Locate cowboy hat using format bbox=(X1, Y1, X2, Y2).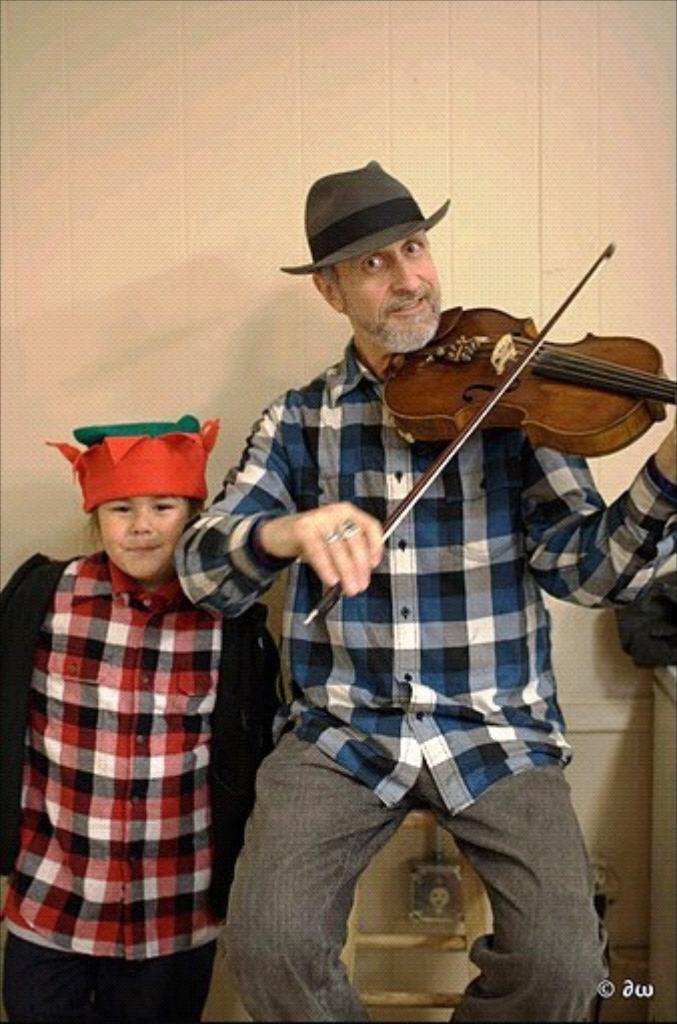
bbox=(276, 144, 465, 303).
